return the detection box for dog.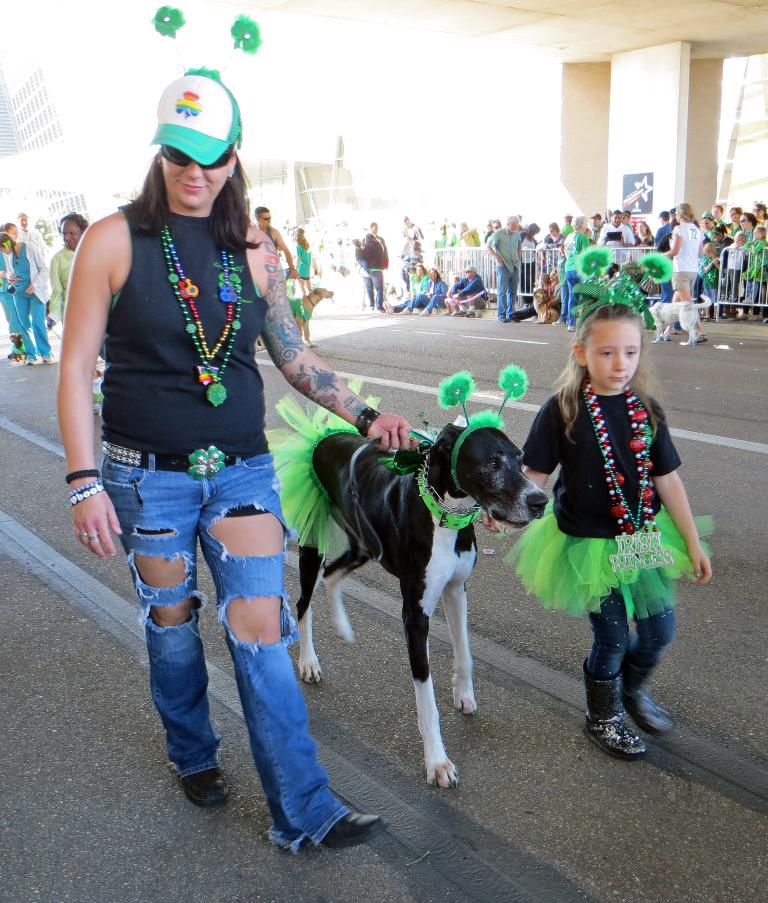
(8, 331, 24, 364).
